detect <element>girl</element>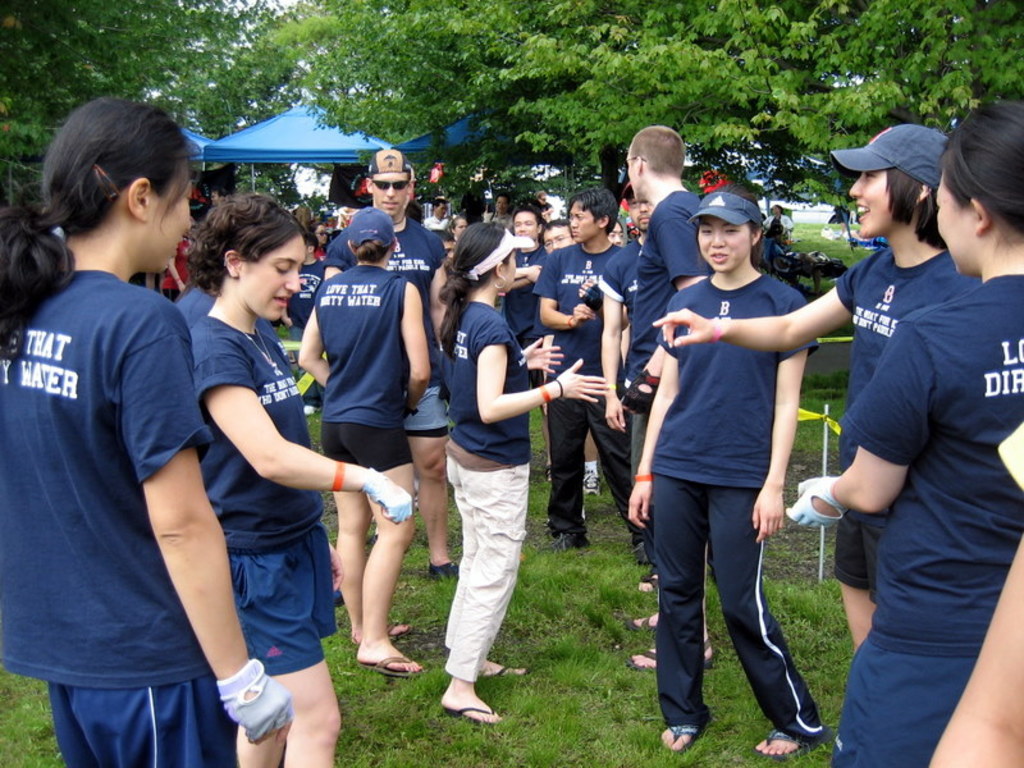
<region>189, 196, 411, 765</region>
